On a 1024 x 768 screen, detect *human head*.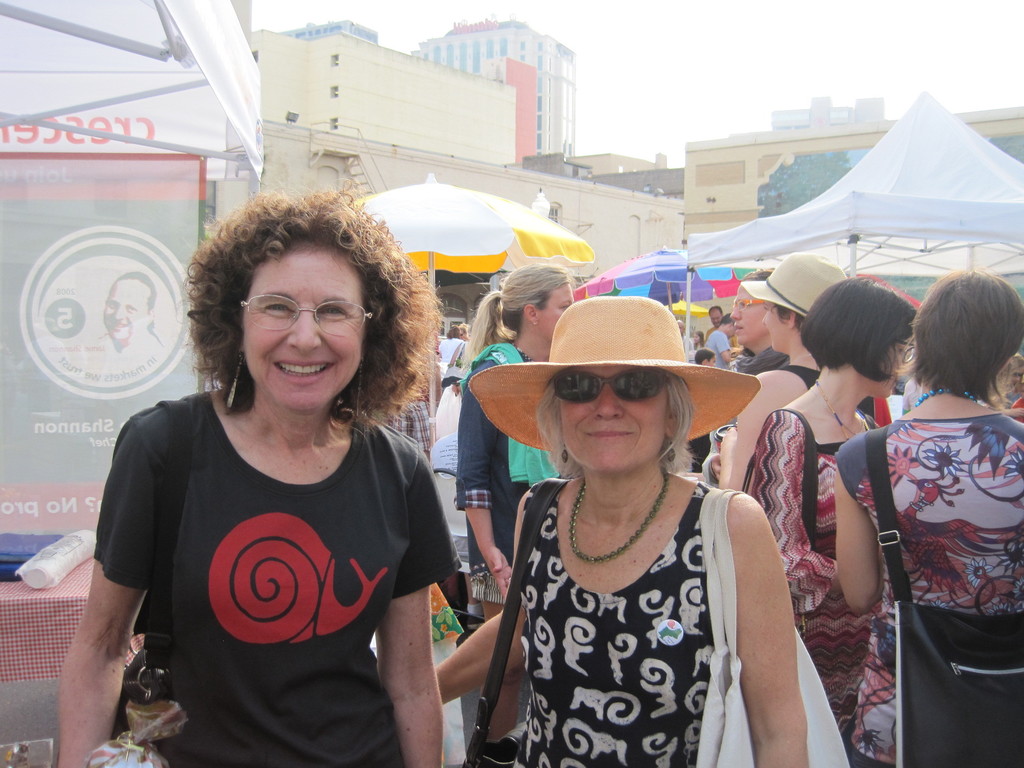
(692,328,706,342).
